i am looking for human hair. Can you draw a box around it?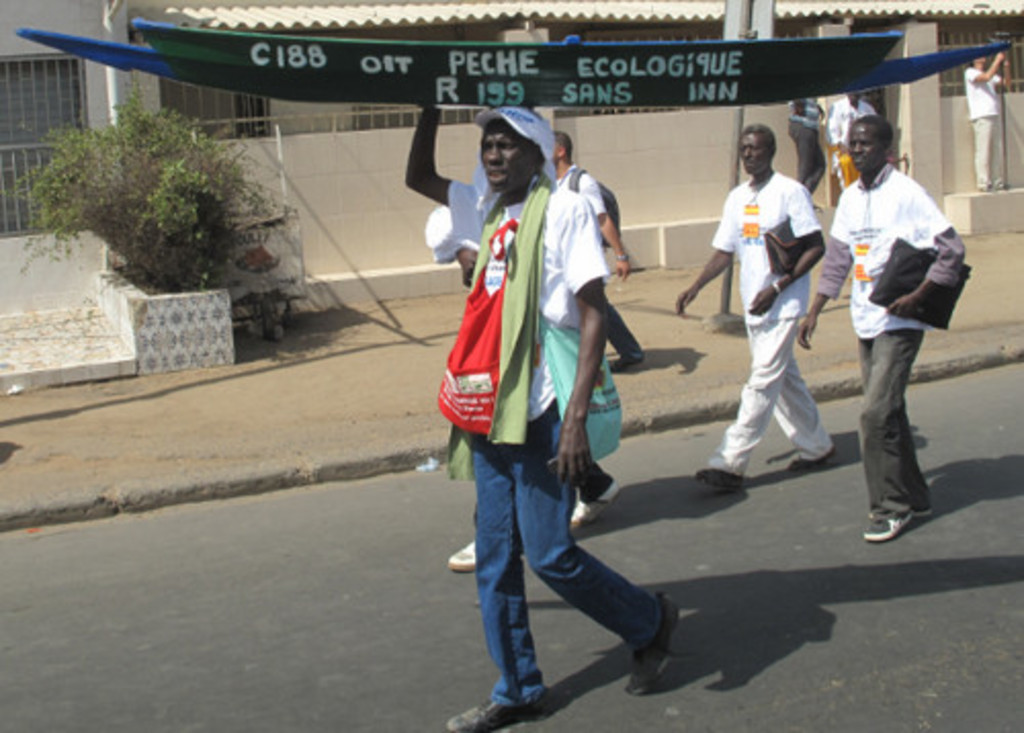
Sure, the bounding box is select_region(741, 123, 778, 152).
